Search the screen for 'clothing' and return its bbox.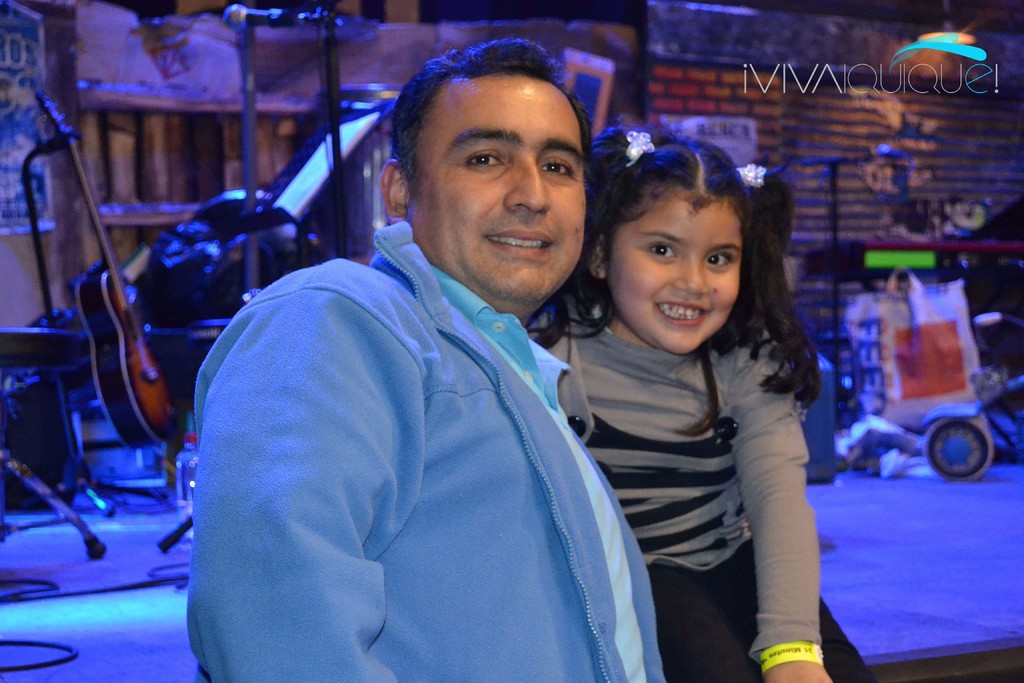
Found: (x1=191, y1=187, x2=666, y2=675).
